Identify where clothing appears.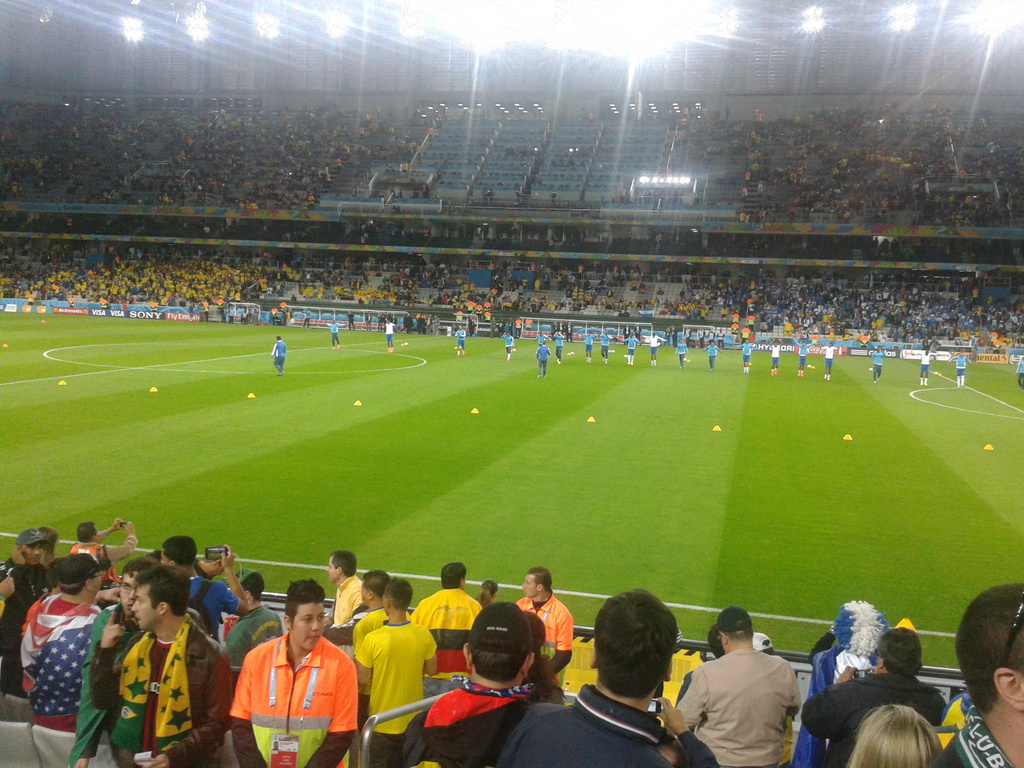
Appears at (x1=385, y1=317, x2=396, y2=338).
